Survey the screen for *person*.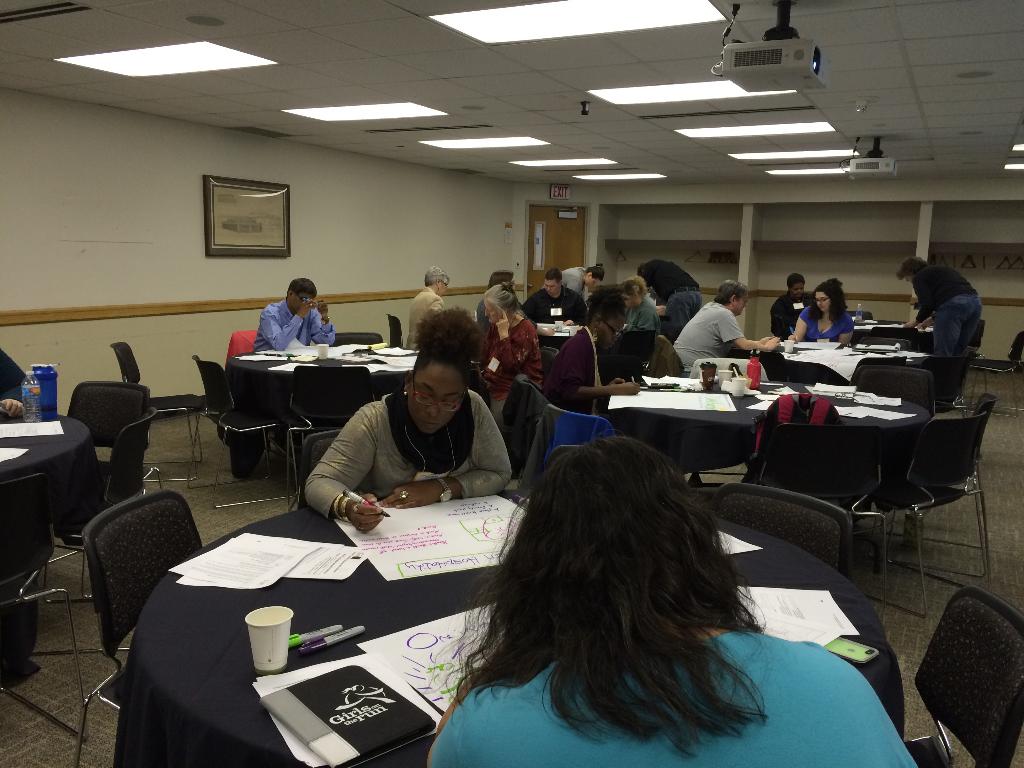
Survey found: x1=914 y1=246 x2=996 y2=381.
